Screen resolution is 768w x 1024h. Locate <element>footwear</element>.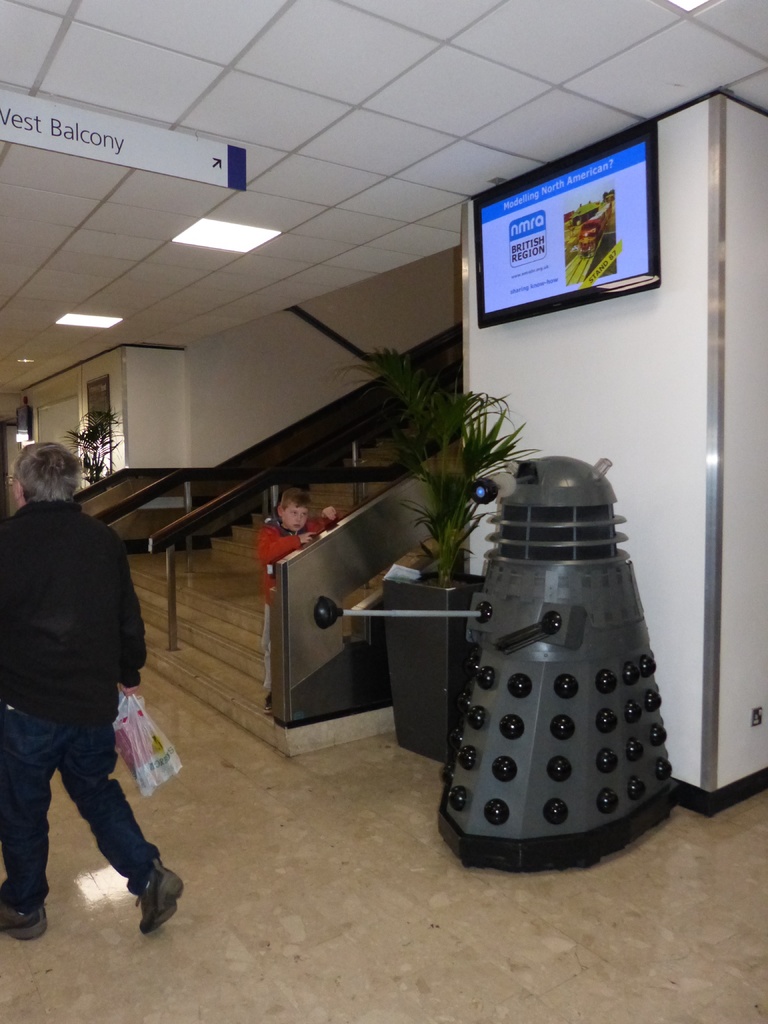
bbox=(131, 867, 183, 932).
